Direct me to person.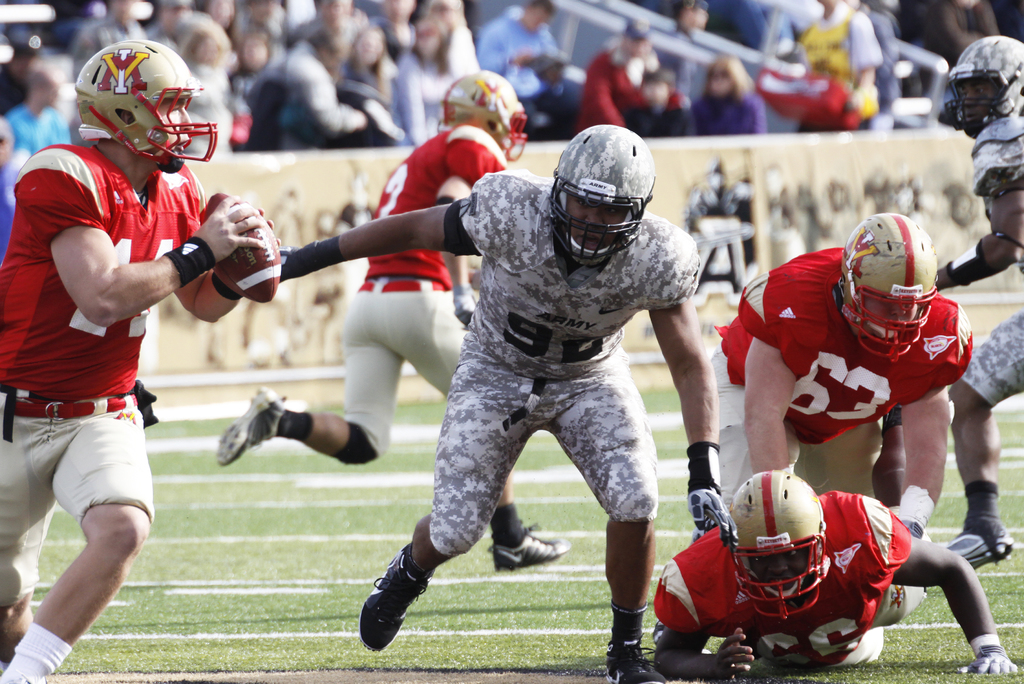
Direction: detection(208, 74, 573, 575).
